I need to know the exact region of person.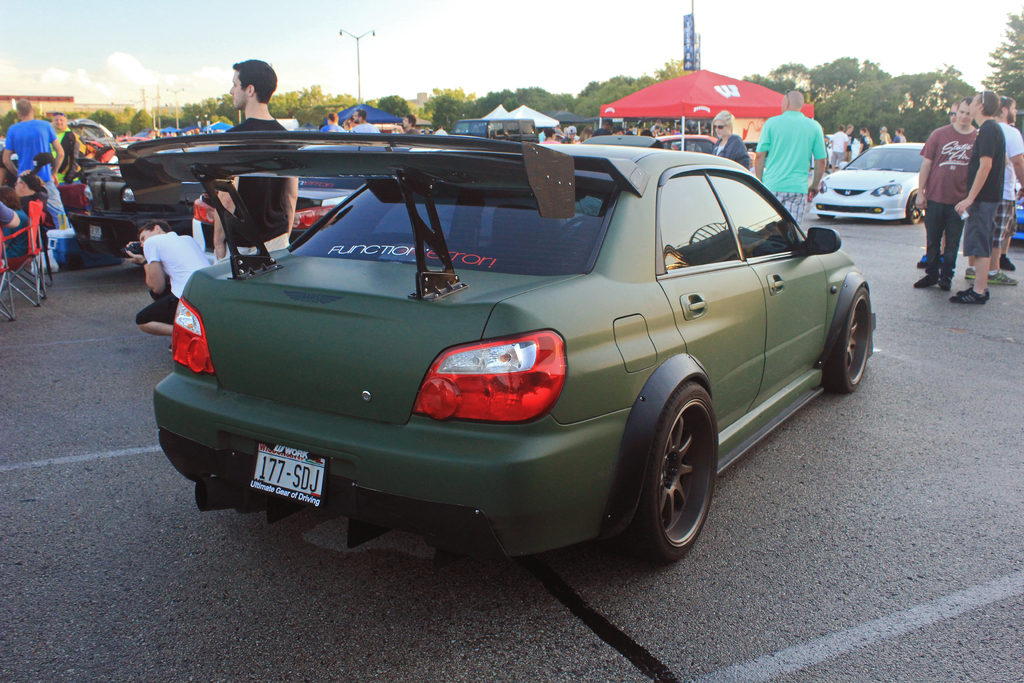
Region: 136,214,216,339.
